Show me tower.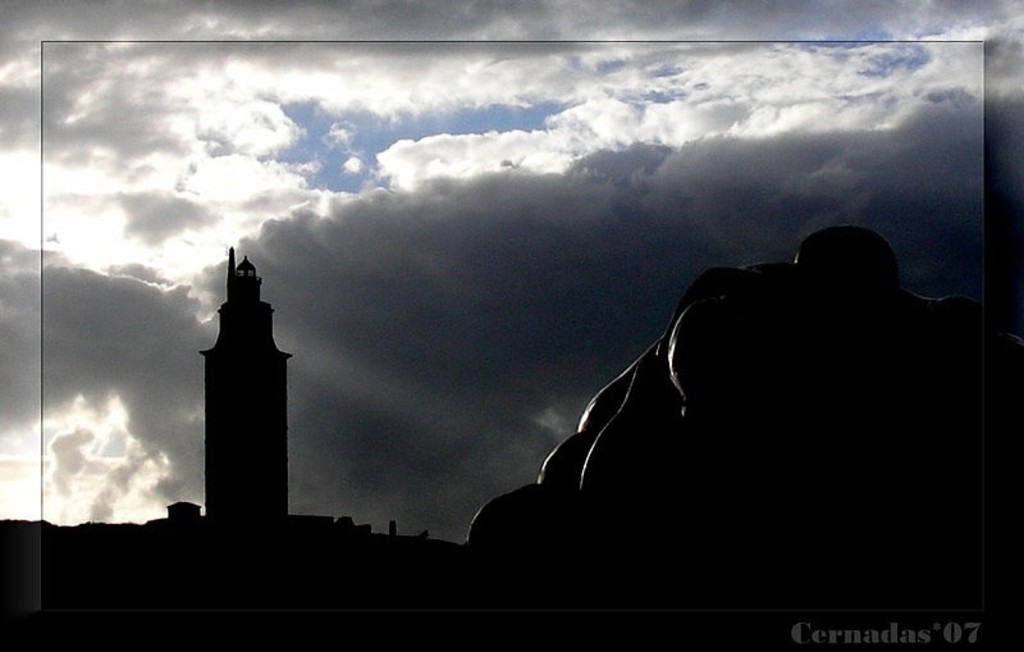
tower is here: <region>160, 222, 311, 533</region>.
